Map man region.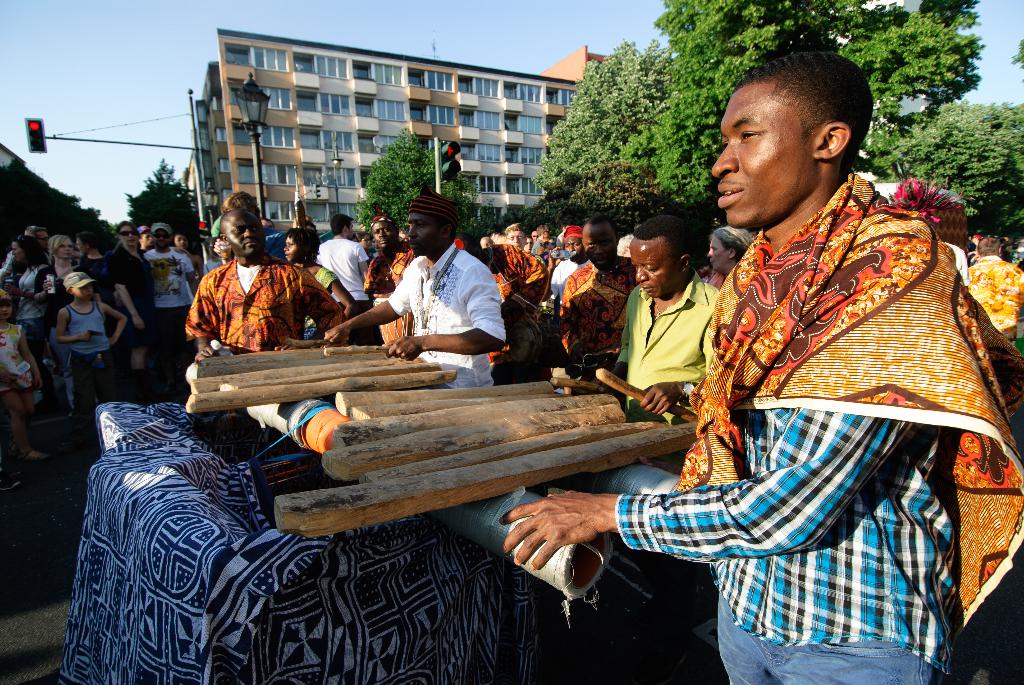
Mapped to [178, 205, 348, 368].
